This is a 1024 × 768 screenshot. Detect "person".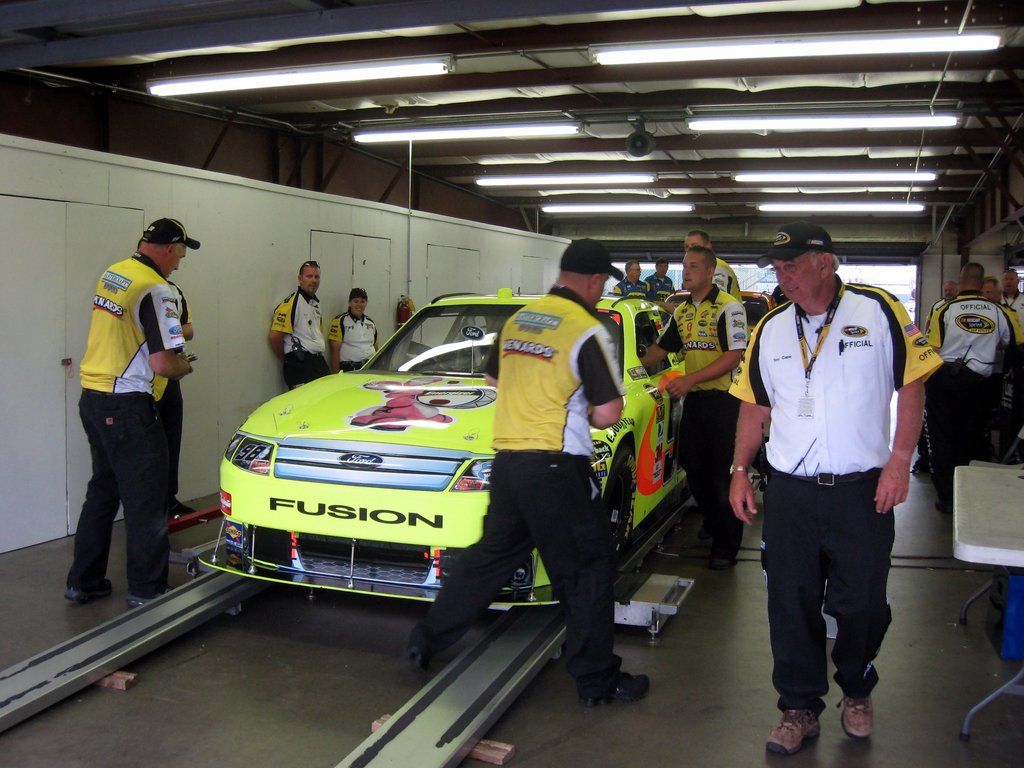
x1=406, y1=237, x2=649, y2=707.
